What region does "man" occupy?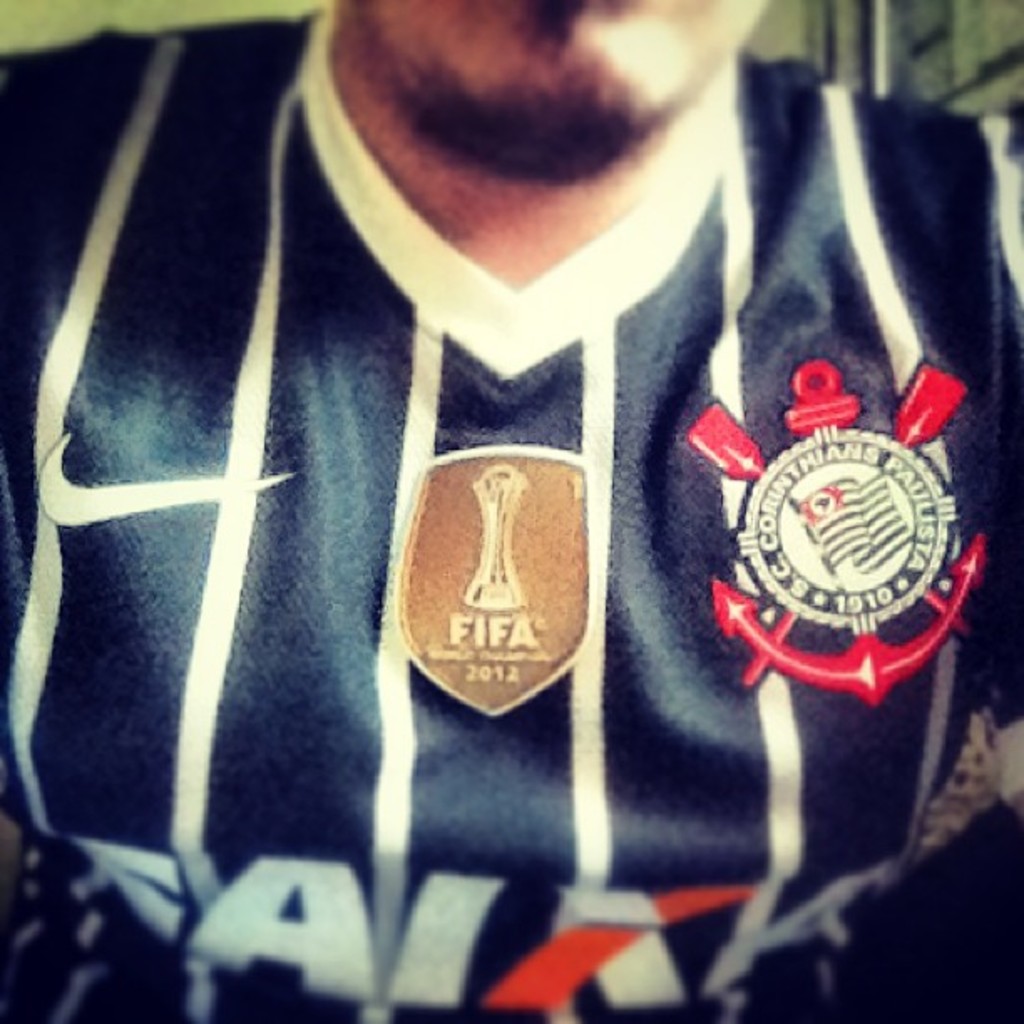
13,0,1023,945.
